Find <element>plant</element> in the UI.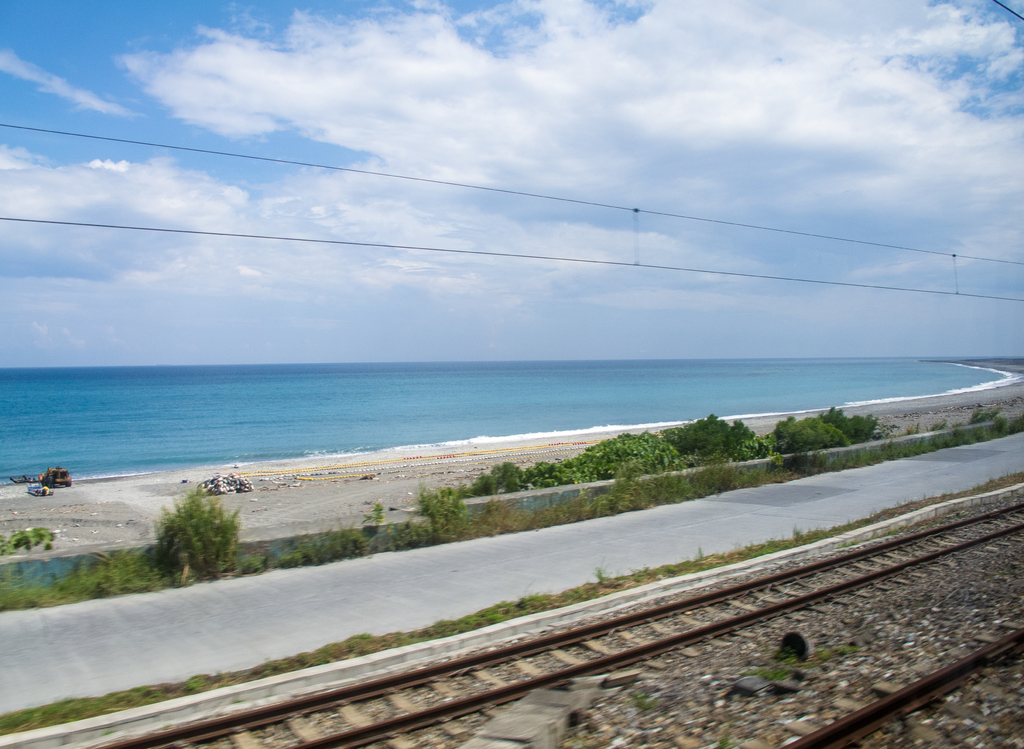
UI element at bbox(416, 481, 474, 542).
